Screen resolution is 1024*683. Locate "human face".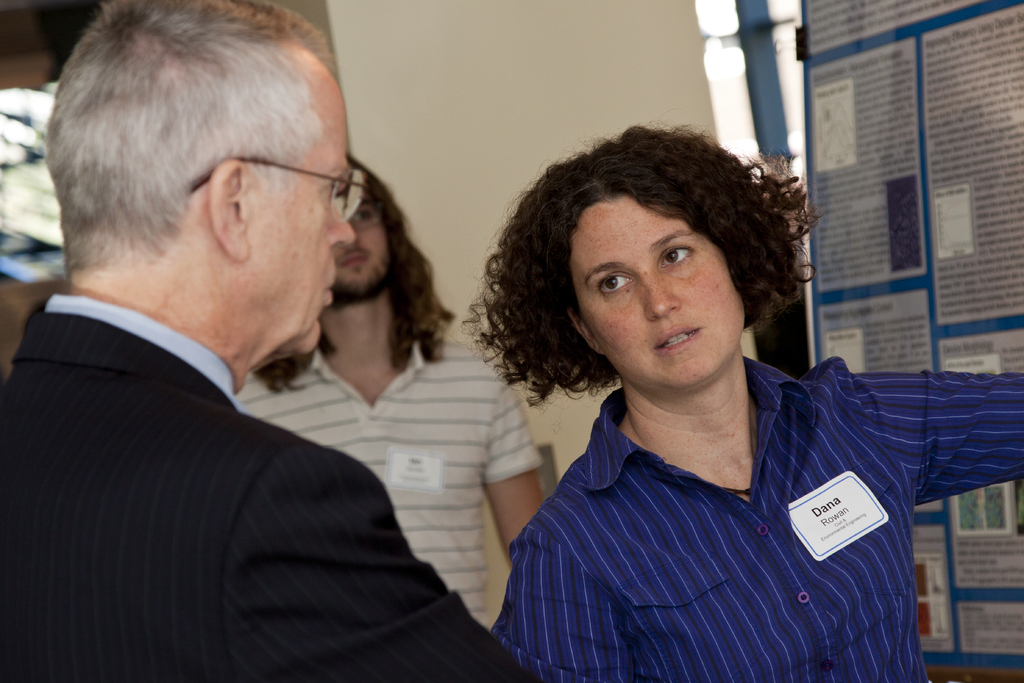
bbox=[577, 186, 764, 397].
